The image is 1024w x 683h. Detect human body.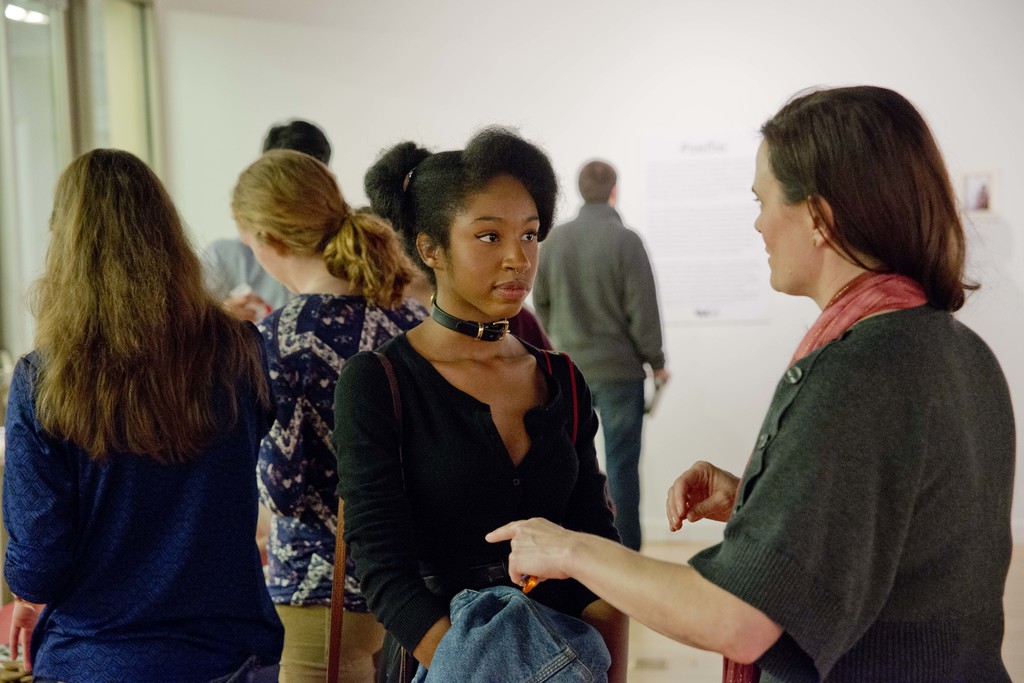
Detection: bbox=[255, 287, 429, 682].
